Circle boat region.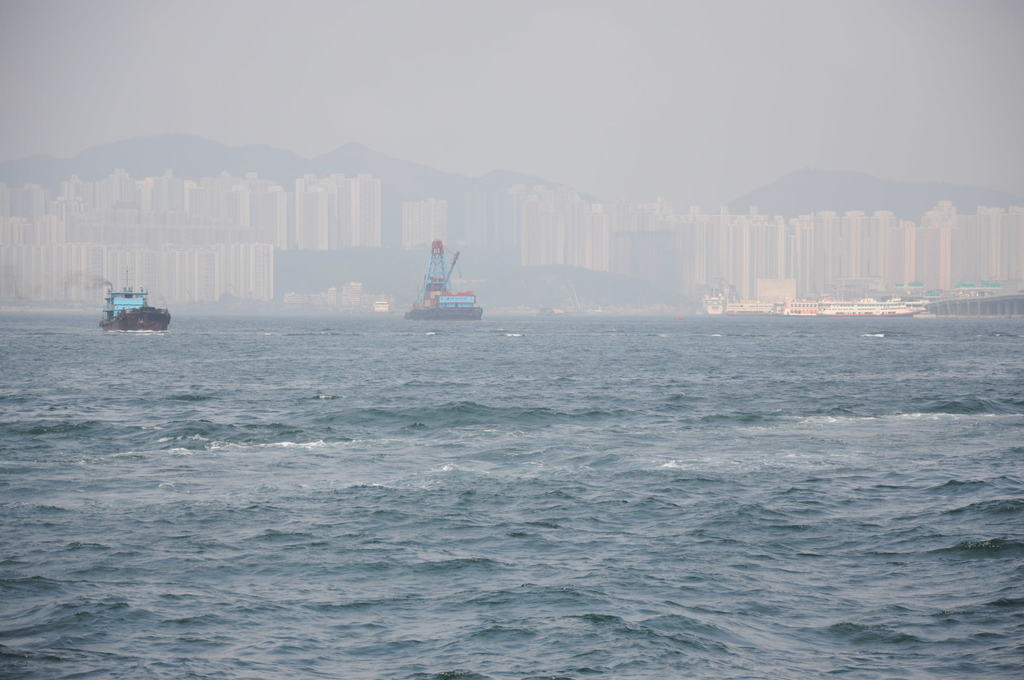
Region: BBox(99, 271, 169, 327).
